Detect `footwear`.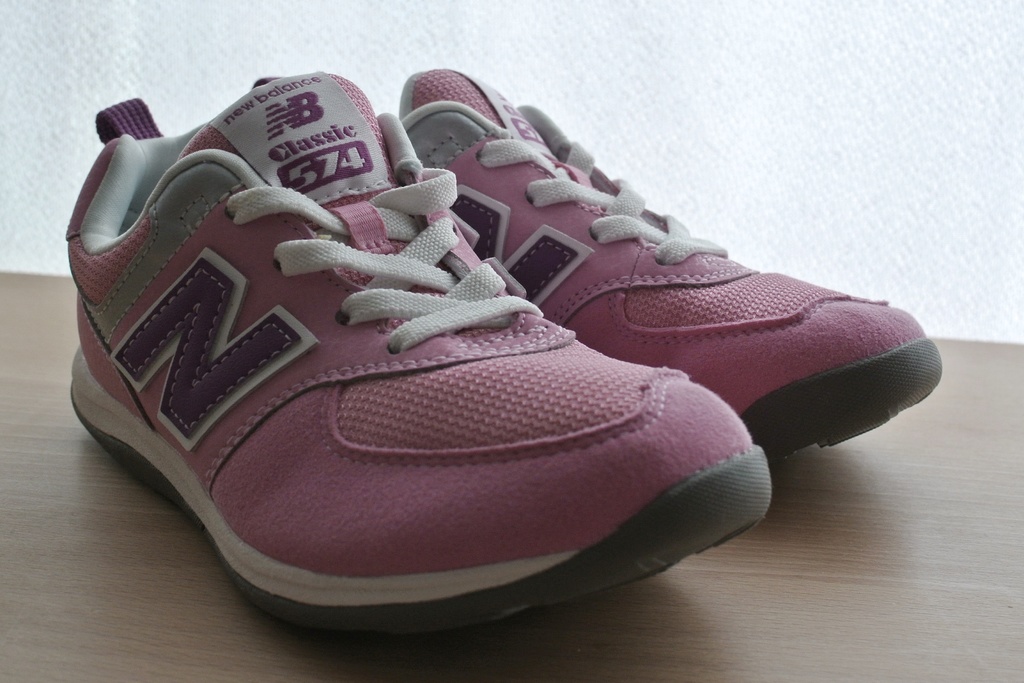
Detected at Rect(397, 68, 945, 463).
